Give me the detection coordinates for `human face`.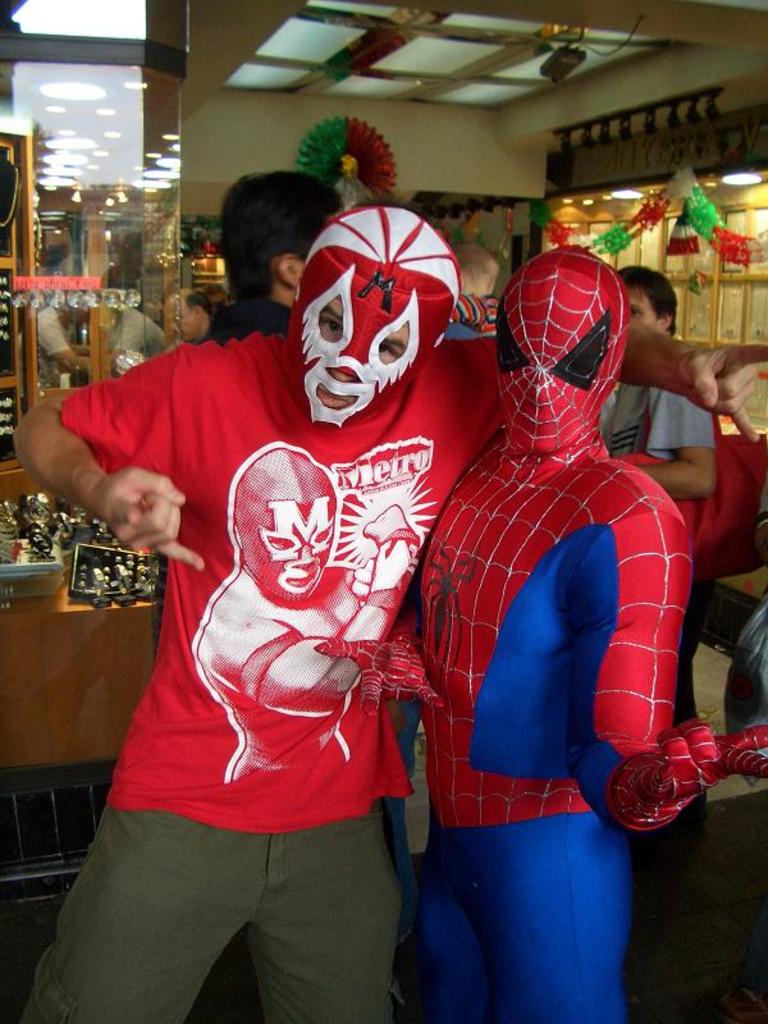
(left=627, top=291, right=663, bottom=332).
